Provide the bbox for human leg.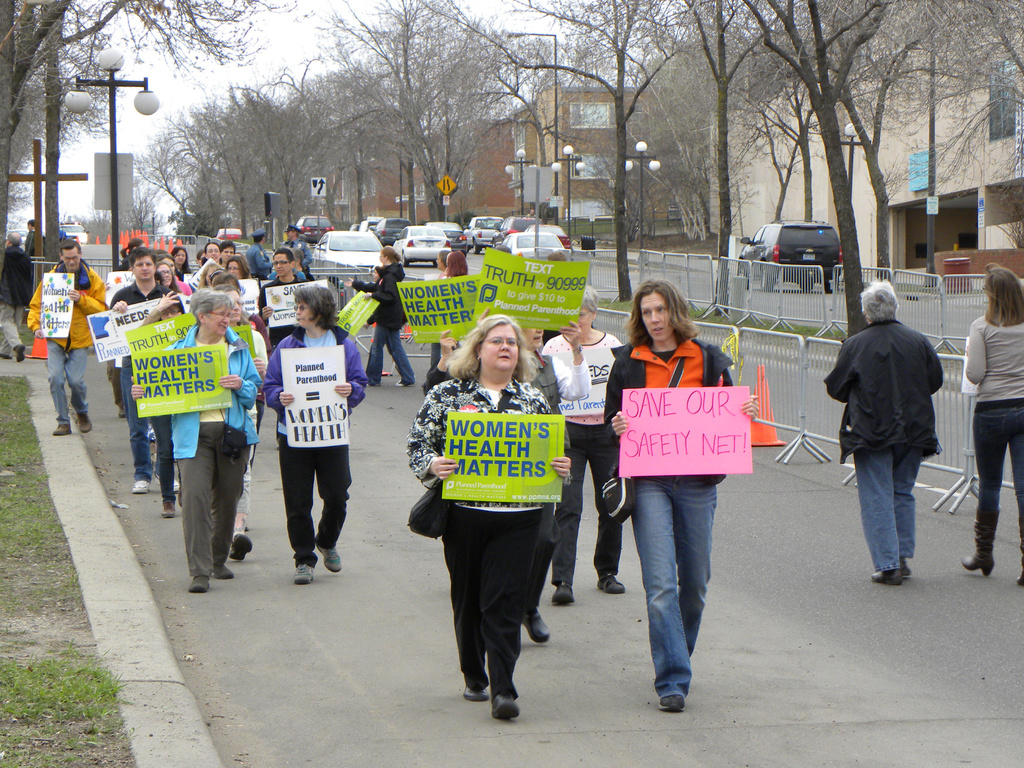
box=[897, 456, 924, 569].
